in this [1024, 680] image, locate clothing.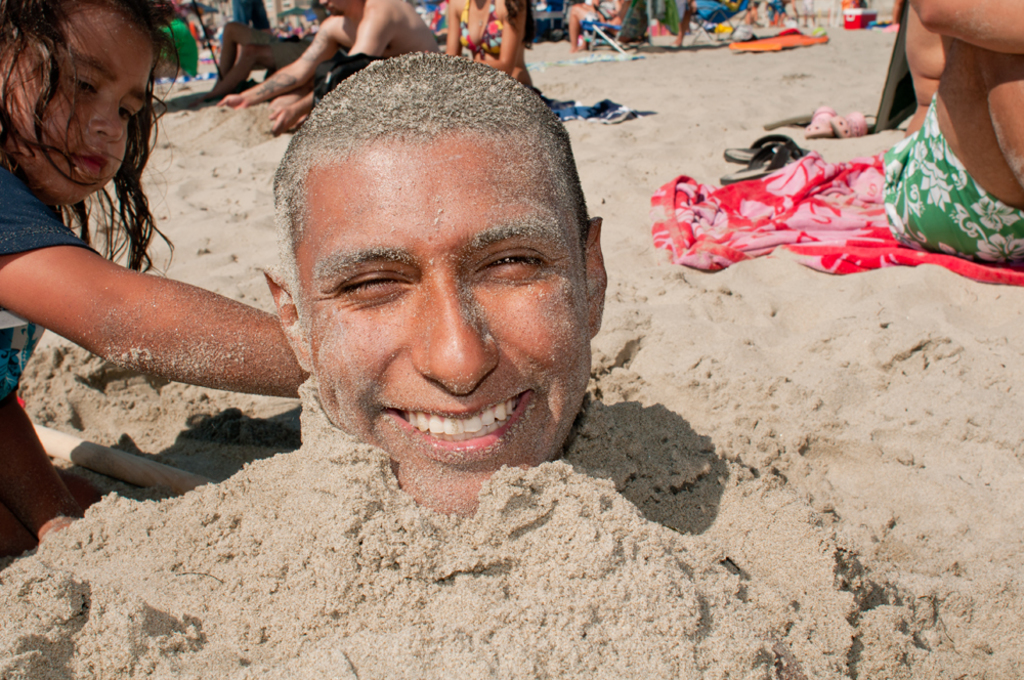
Bounding box: 231/2/275/19.
